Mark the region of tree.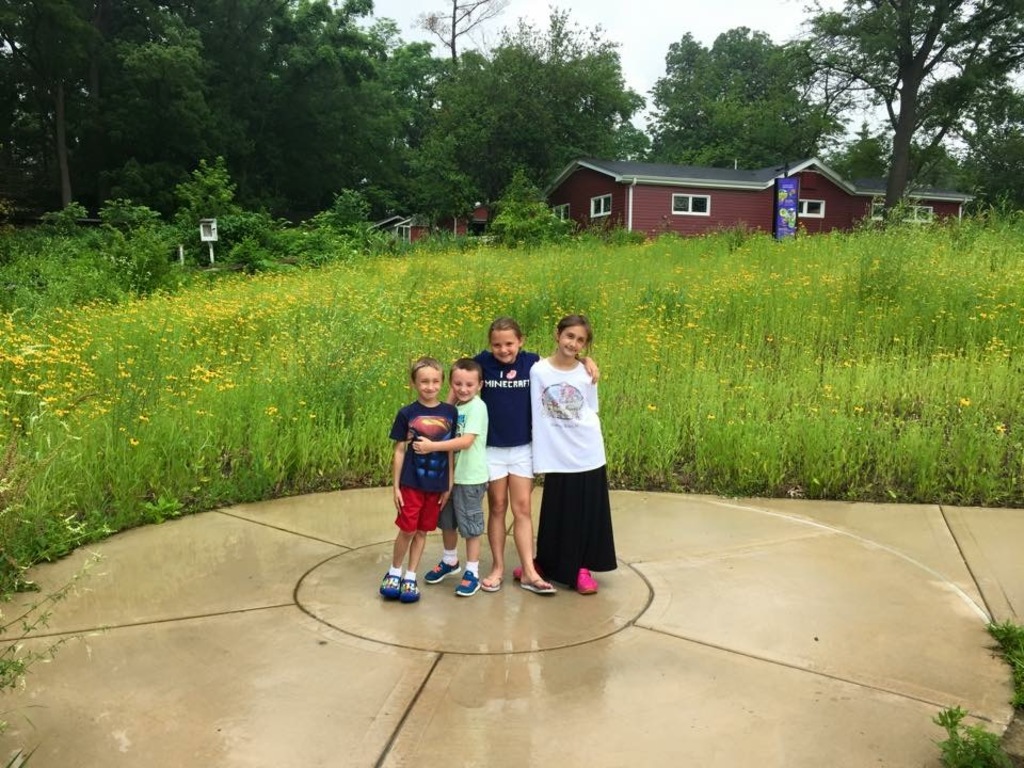
Region: detection(645, 31, 839, 174).
